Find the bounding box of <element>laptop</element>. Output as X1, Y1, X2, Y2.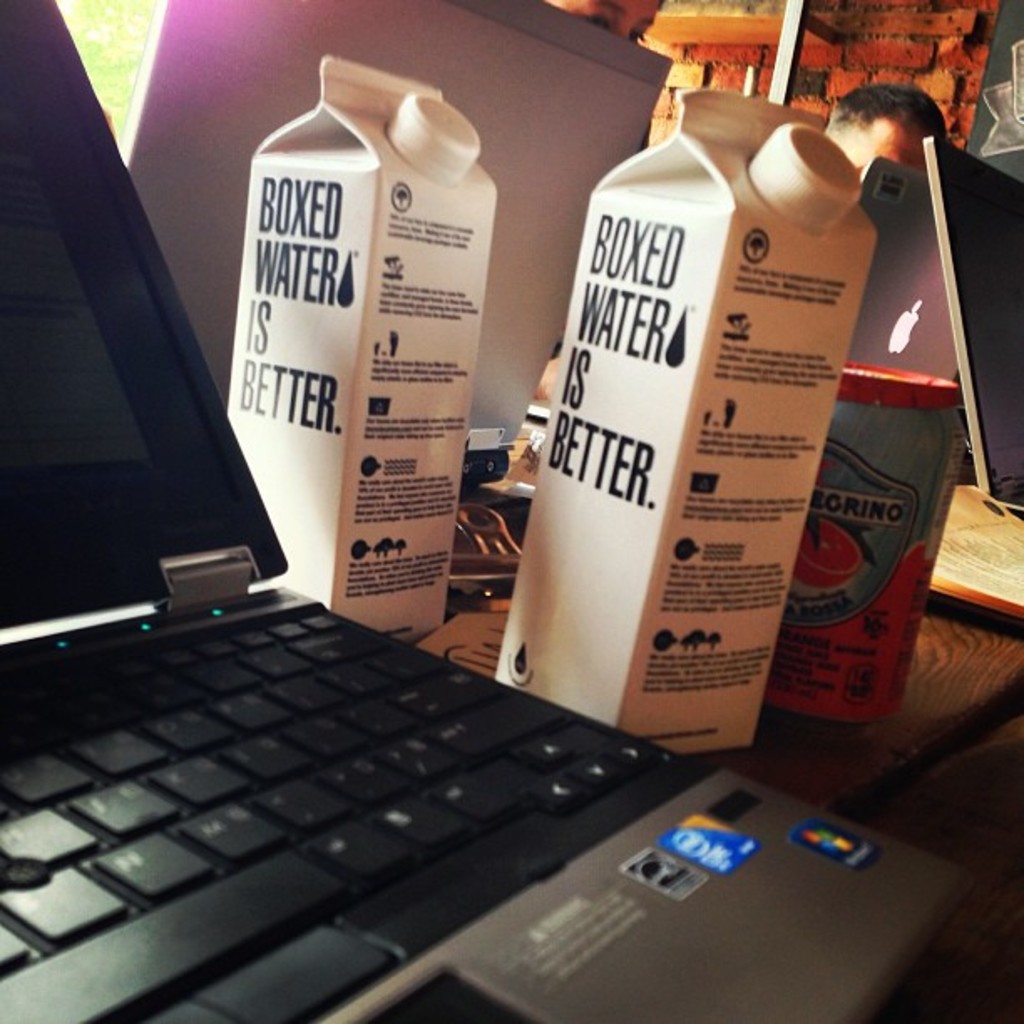
919, 139, 1022, 517.
